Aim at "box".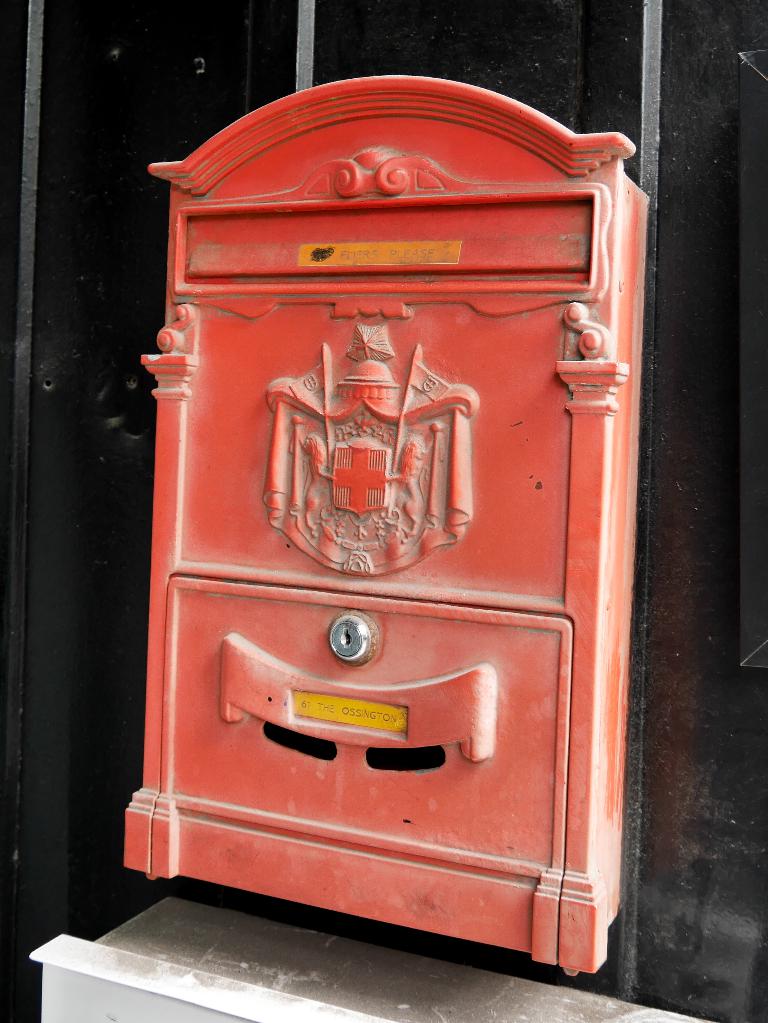
Aimed at [118, 70, 654, 973].
